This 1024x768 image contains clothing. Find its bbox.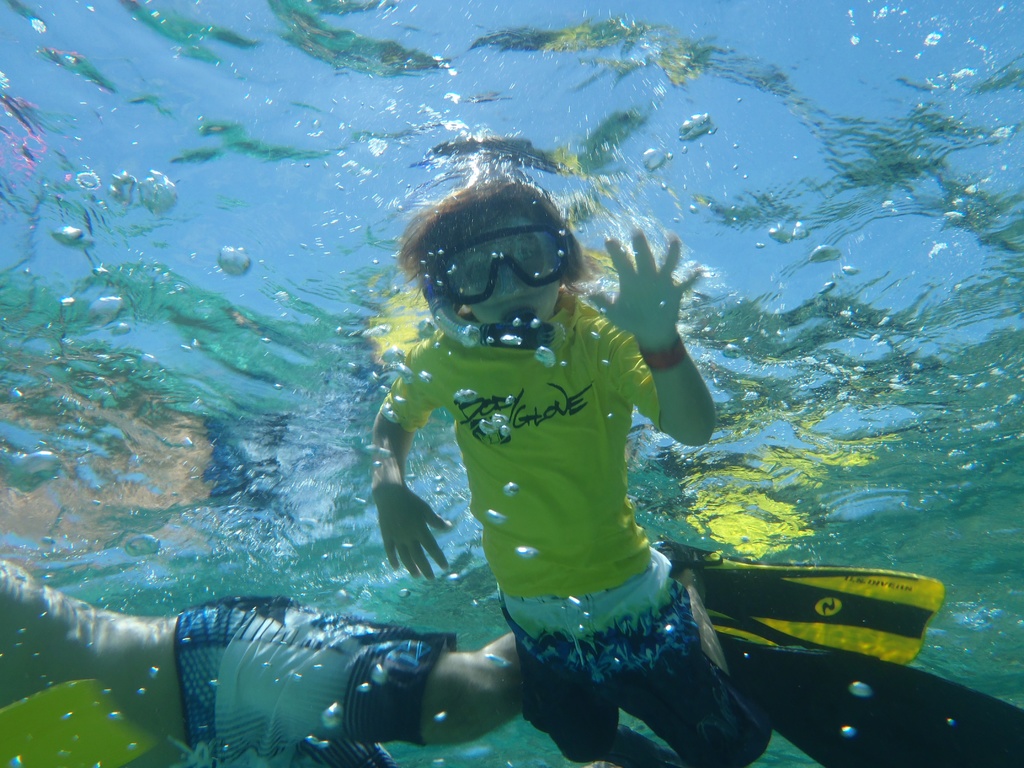
region(170, 600, 456, 767).
